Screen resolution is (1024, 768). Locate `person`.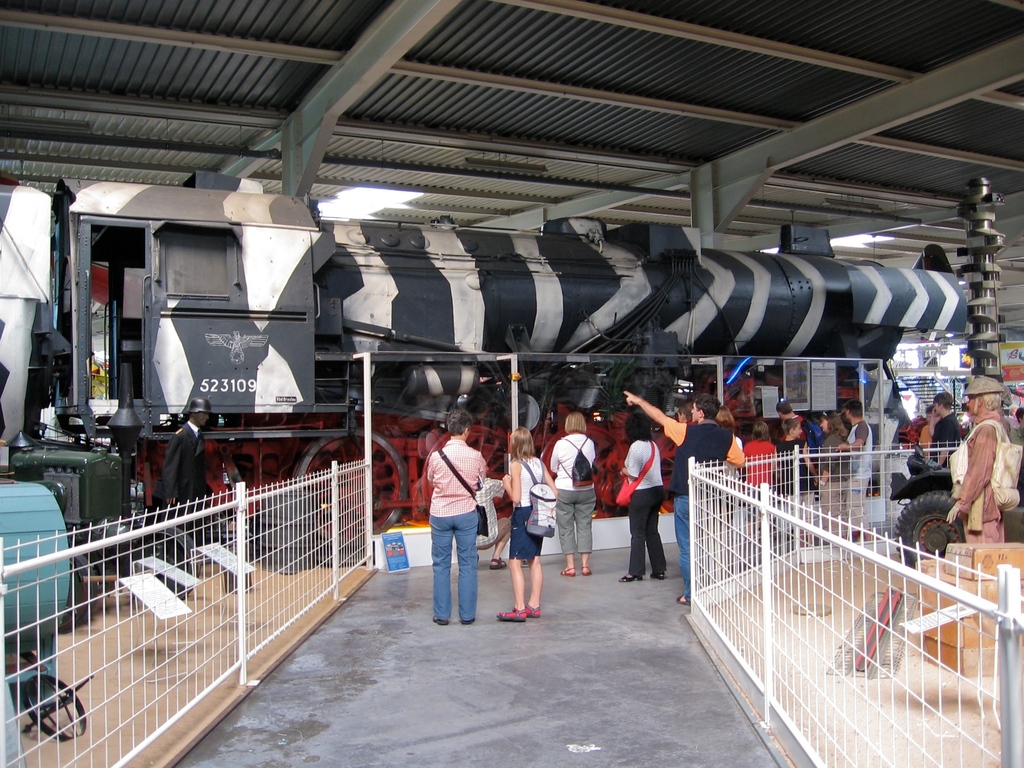
x1=548 y1=410 x2=593 y2=577.
